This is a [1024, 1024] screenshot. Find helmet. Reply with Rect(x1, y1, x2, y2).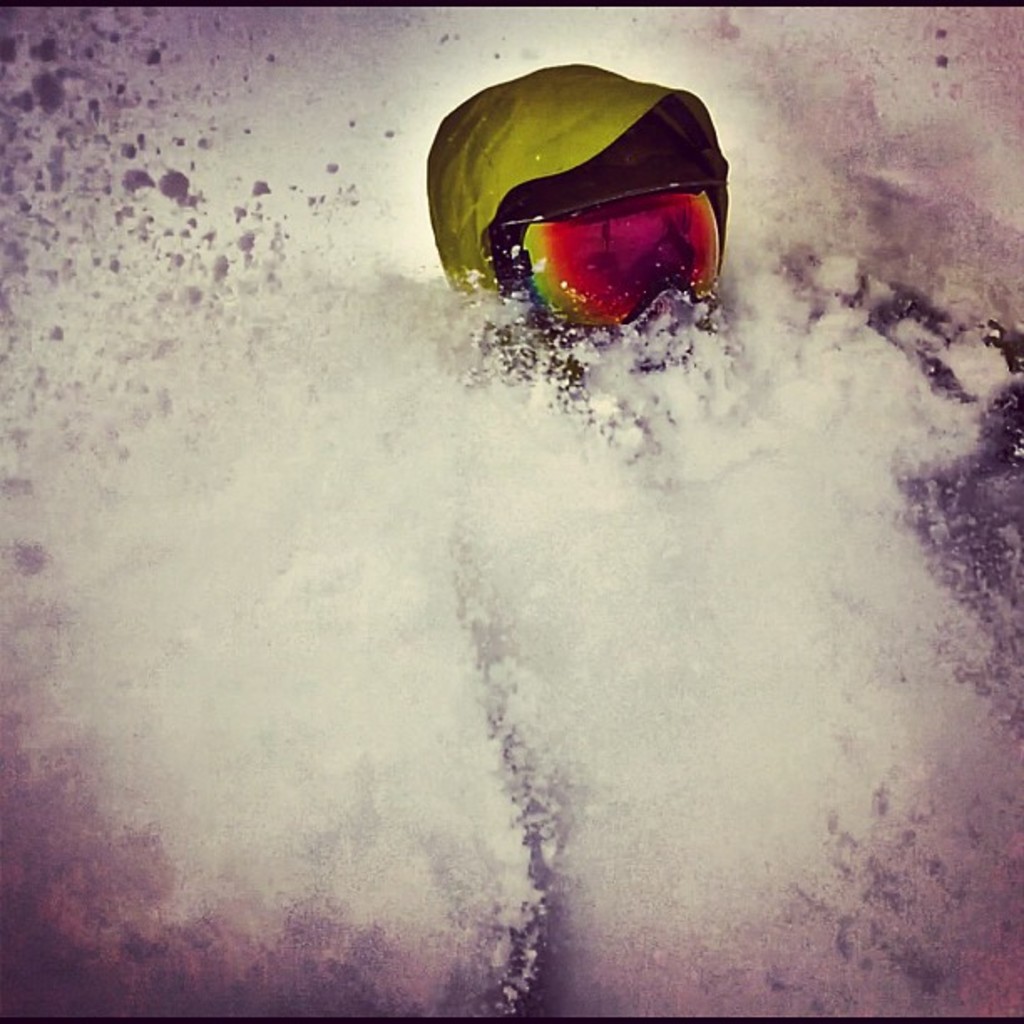
Rect(432, 57, 755, 361).
